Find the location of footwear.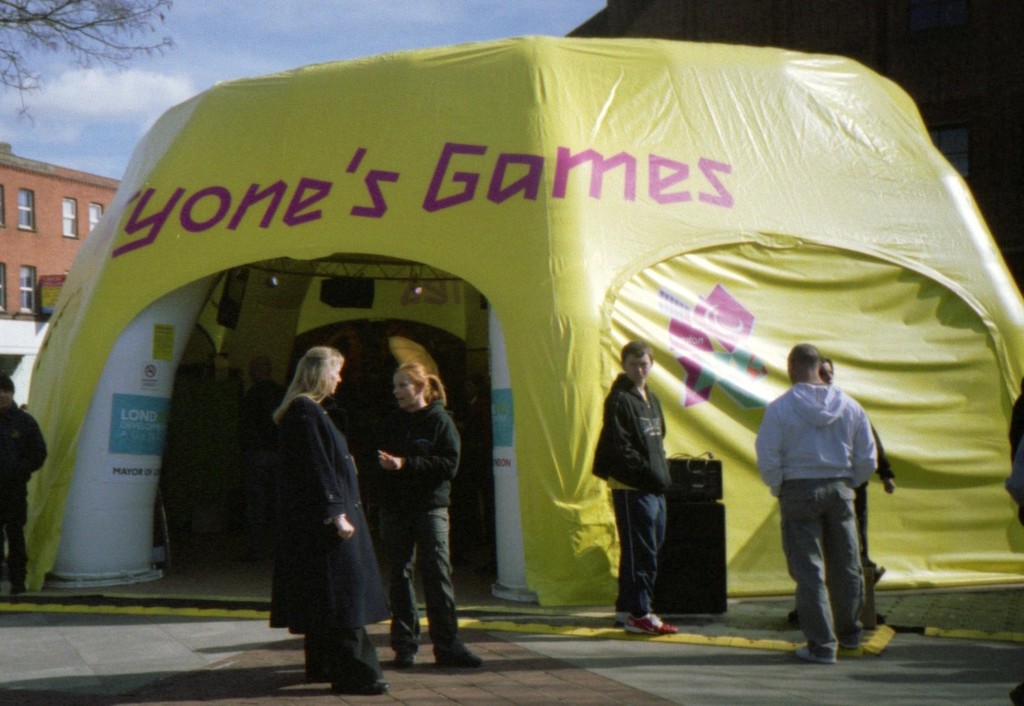
Location: [left=615, top=608, right=631, bottom=625].
